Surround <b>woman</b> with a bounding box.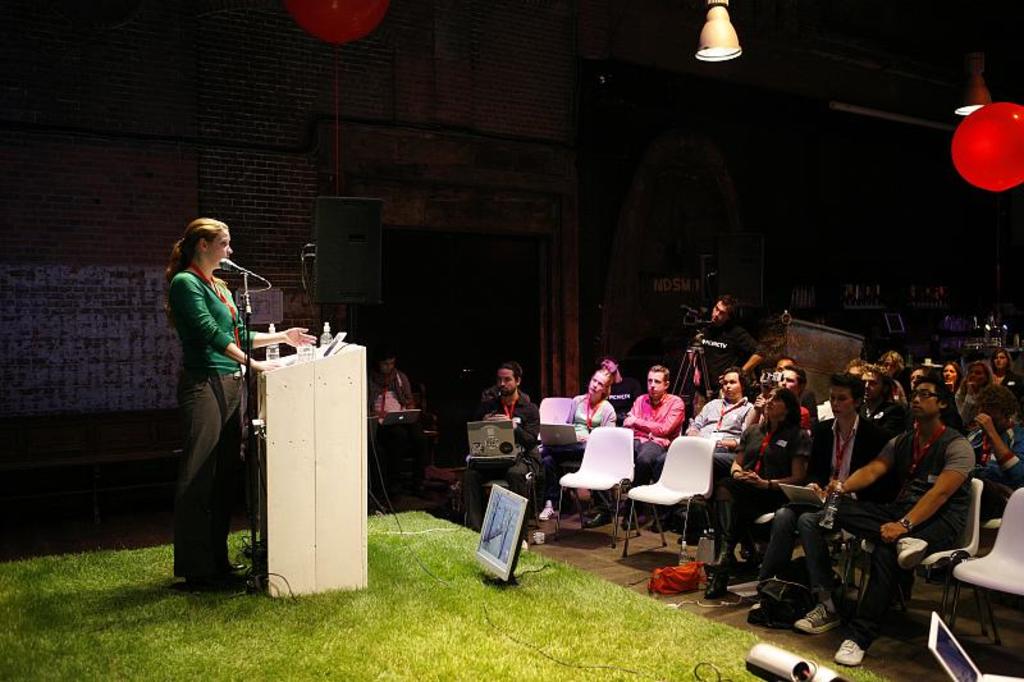
680:365:756:532.
